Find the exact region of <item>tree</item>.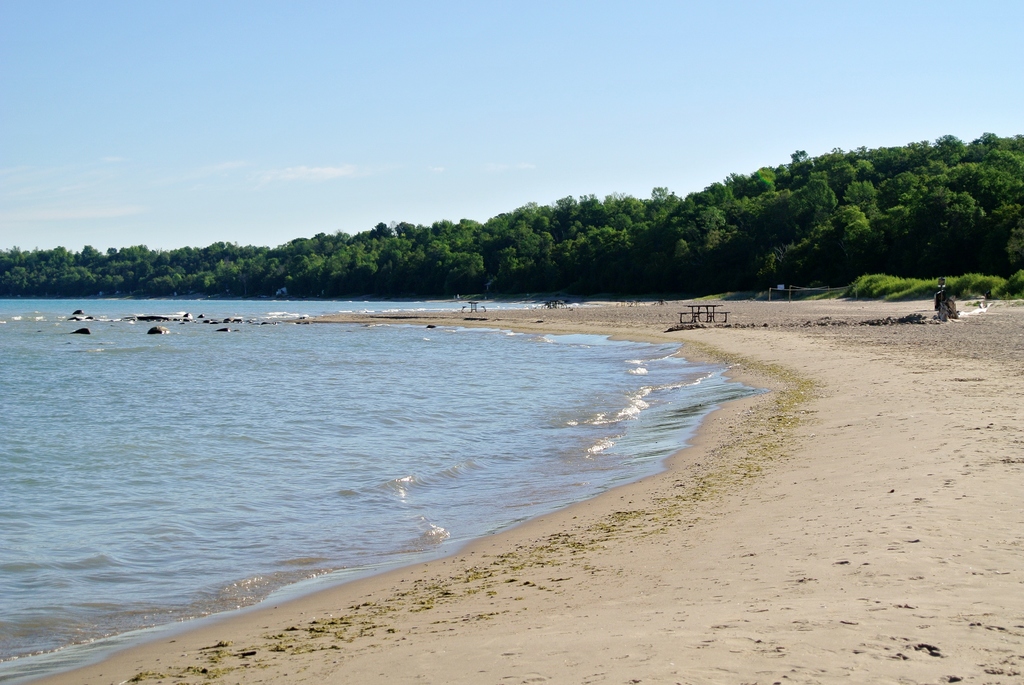
Exact region: [716, 171, 738, 217].
